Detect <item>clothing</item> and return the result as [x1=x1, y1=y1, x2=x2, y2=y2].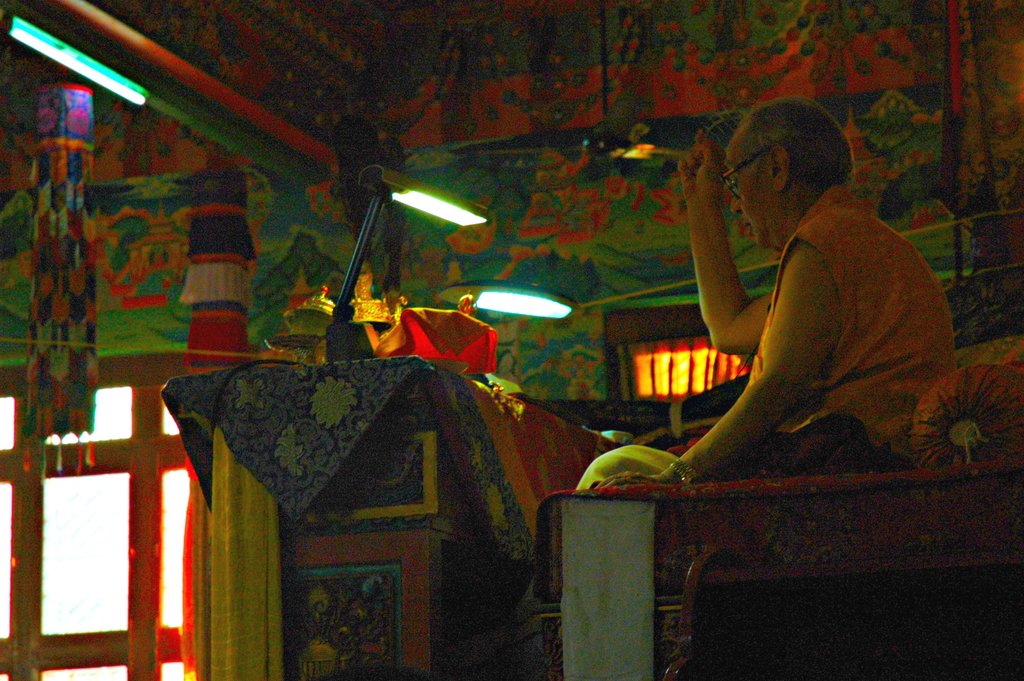
[x1=742, y1=183, x2=952, y2=463].
